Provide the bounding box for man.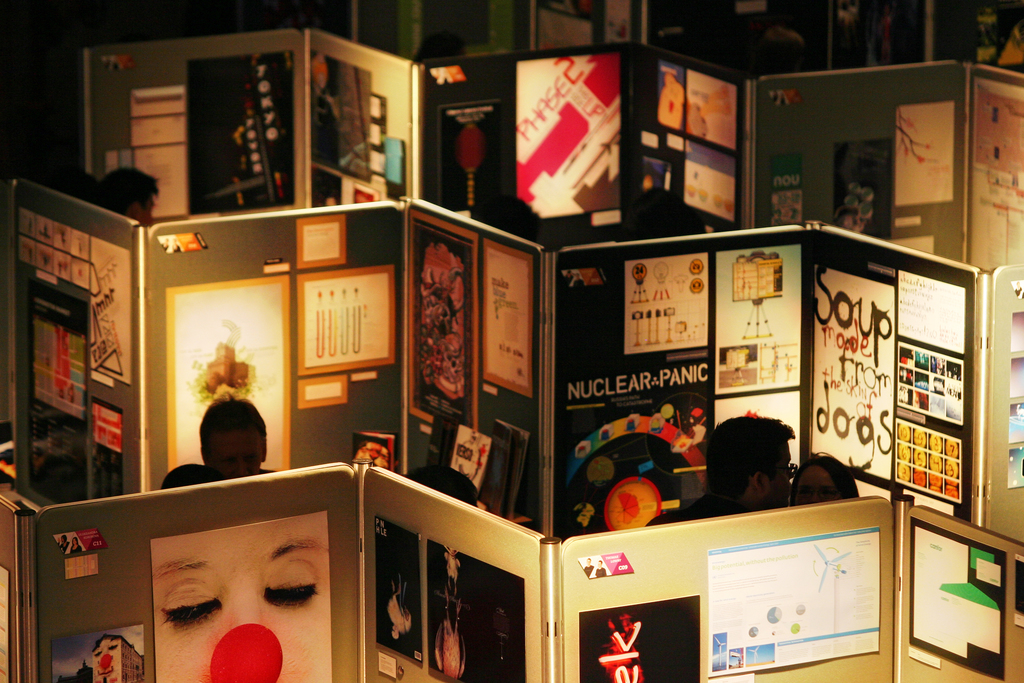
648:417:785:524.
